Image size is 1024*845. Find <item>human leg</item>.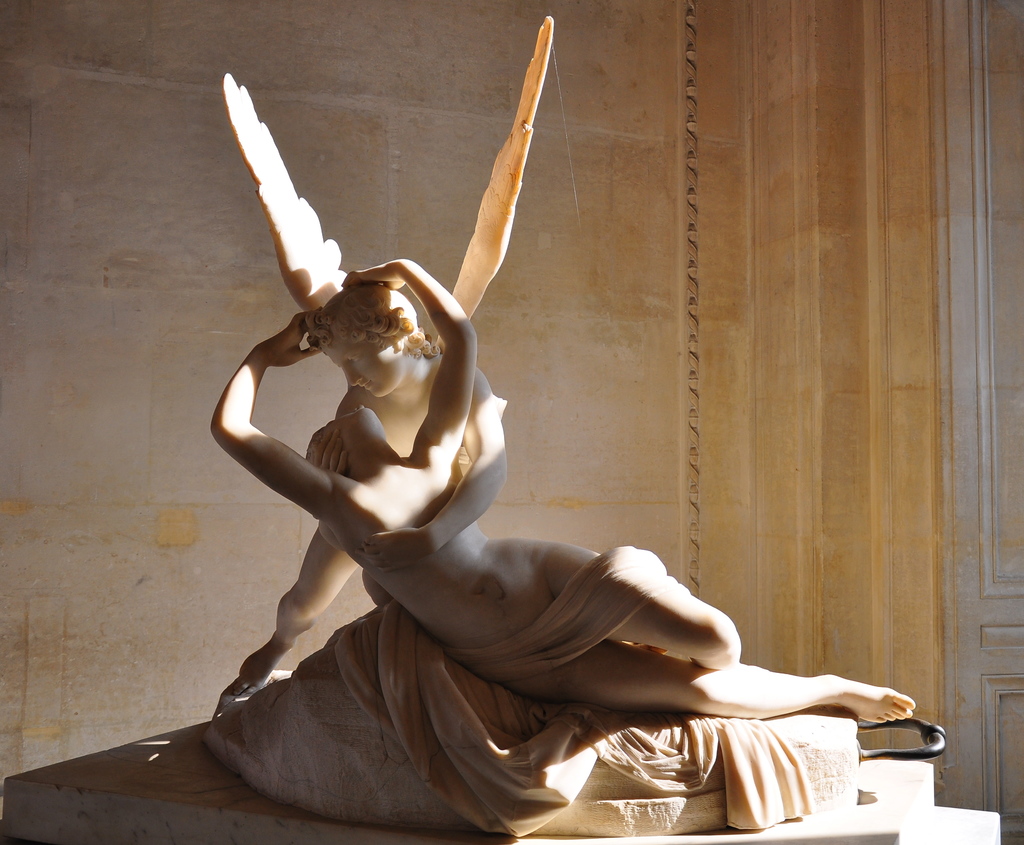
region(446, 637, 913, 726).
